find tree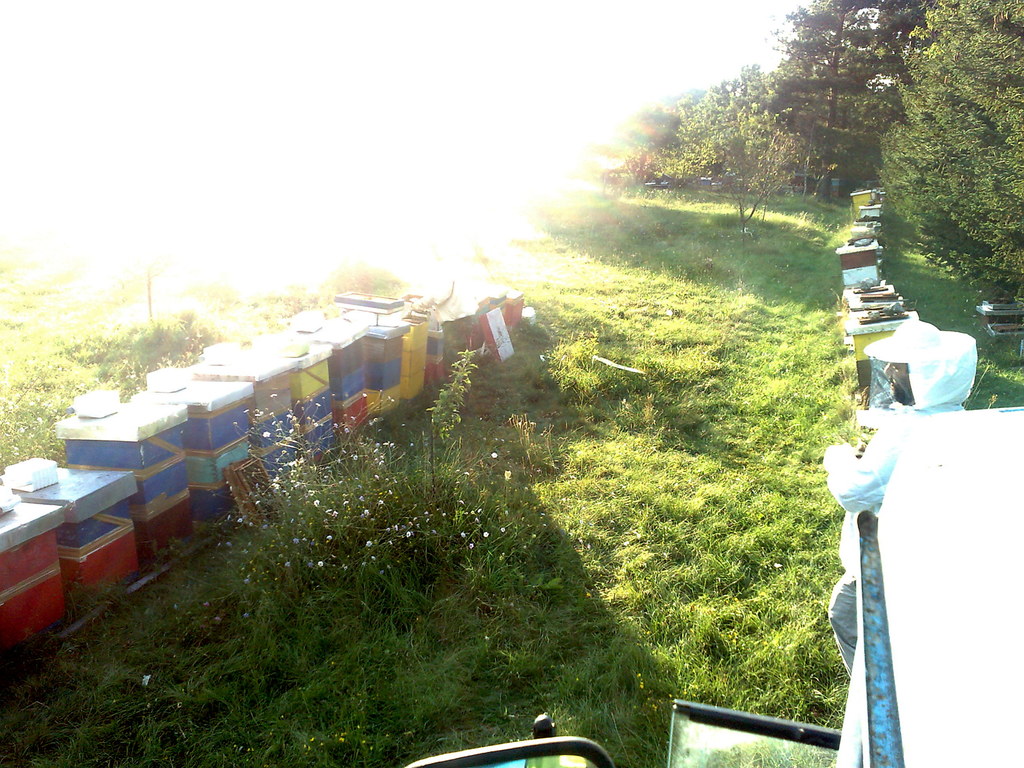
bbox=[629, 25, 821, 223]
